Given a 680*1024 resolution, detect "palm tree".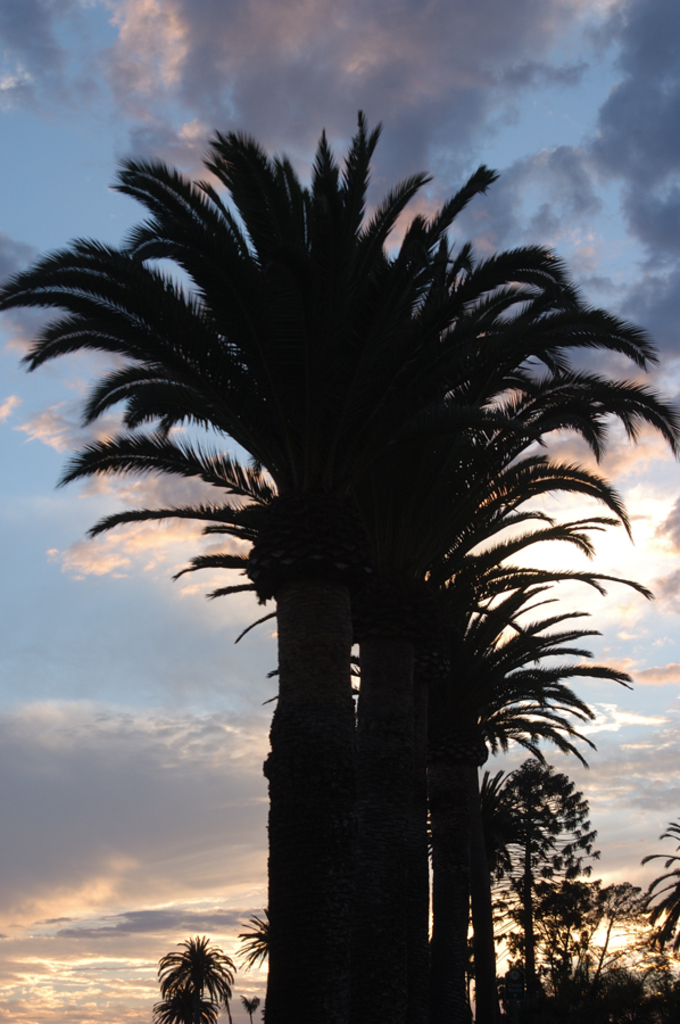
(left=159, top=943, right=234, bottom=1017).
